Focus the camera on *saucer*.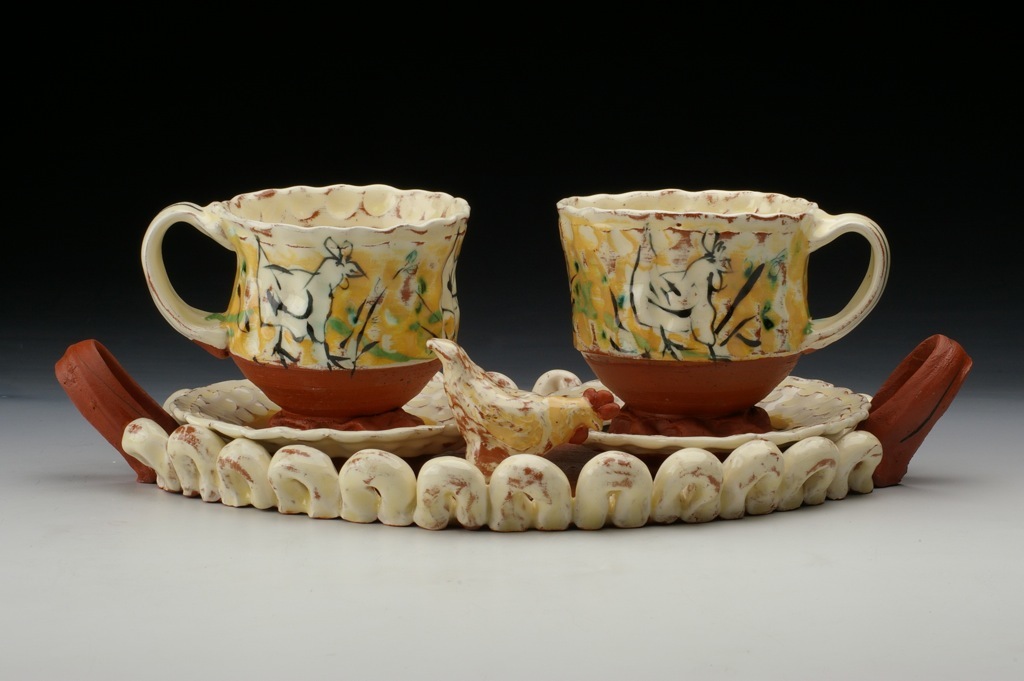
Focus region: 170:368:511:462.
